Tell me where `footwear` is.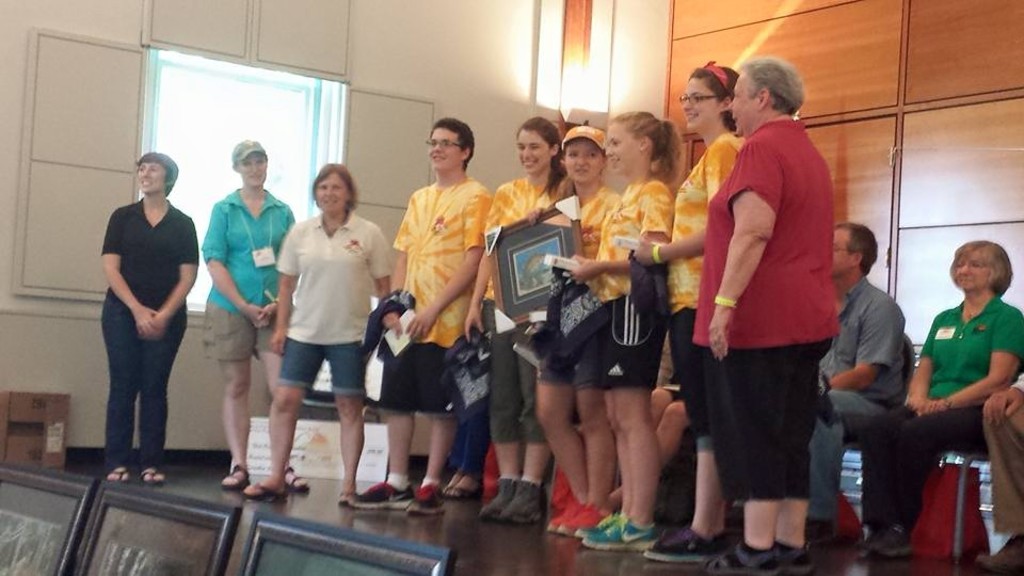
`footwear` is at pyautogui.locateOnScreen(809, 524, 836, 557).
